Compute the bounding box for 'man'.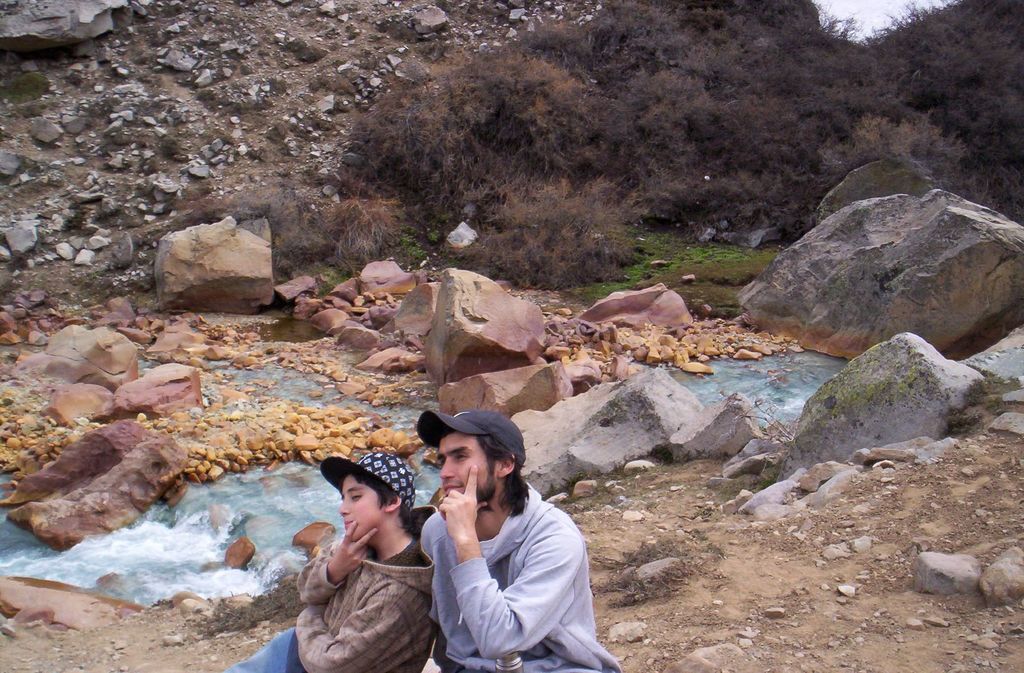
x1=222, y1=451, x2=443, y2=672.
